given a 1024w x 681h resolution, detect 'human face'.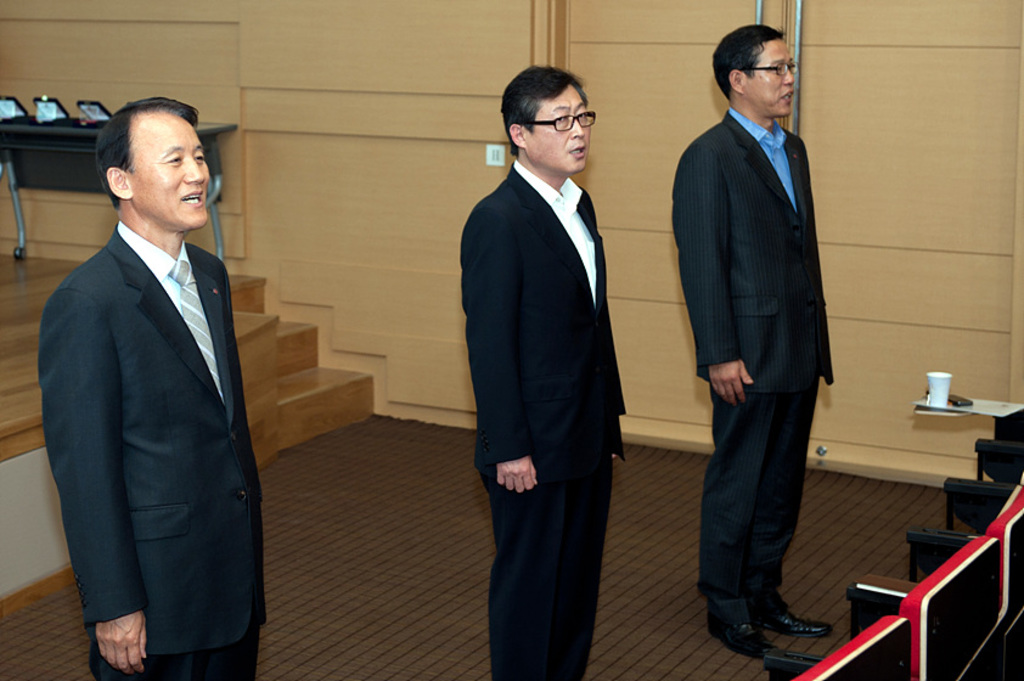
[x1=739, y1=38, x2=797, y2=116].
